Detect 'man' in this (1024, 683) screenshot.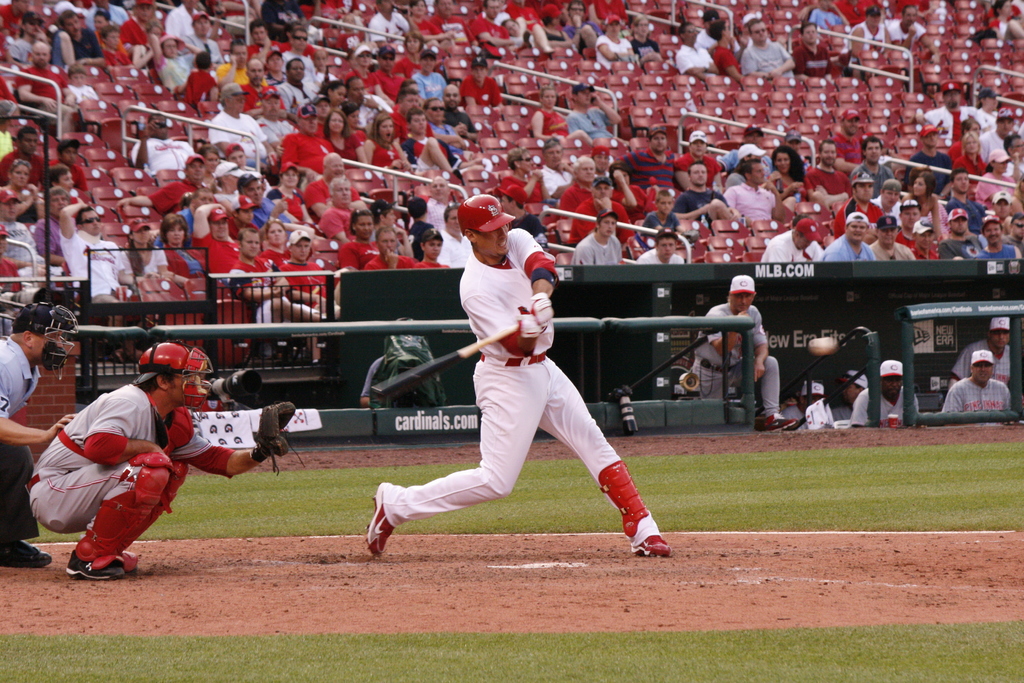
Detection: crop(1004, 129, 1023, 183).
